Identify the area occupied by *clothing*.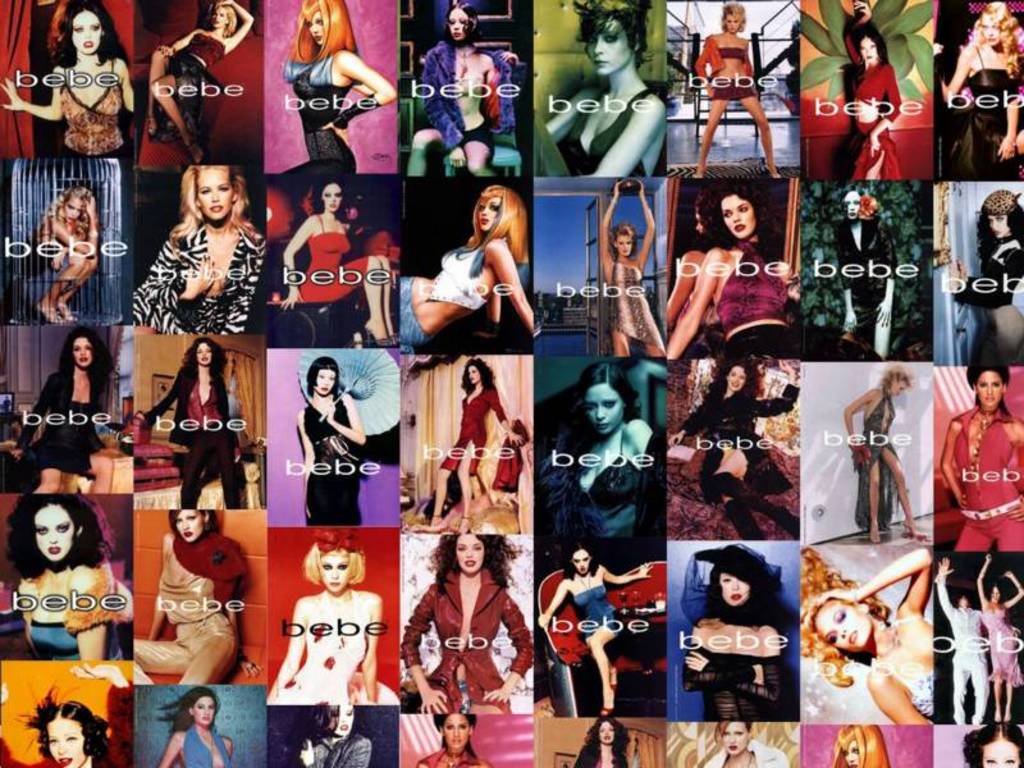
Area: (x1=426, y1=257, x2=479, y2=301).
